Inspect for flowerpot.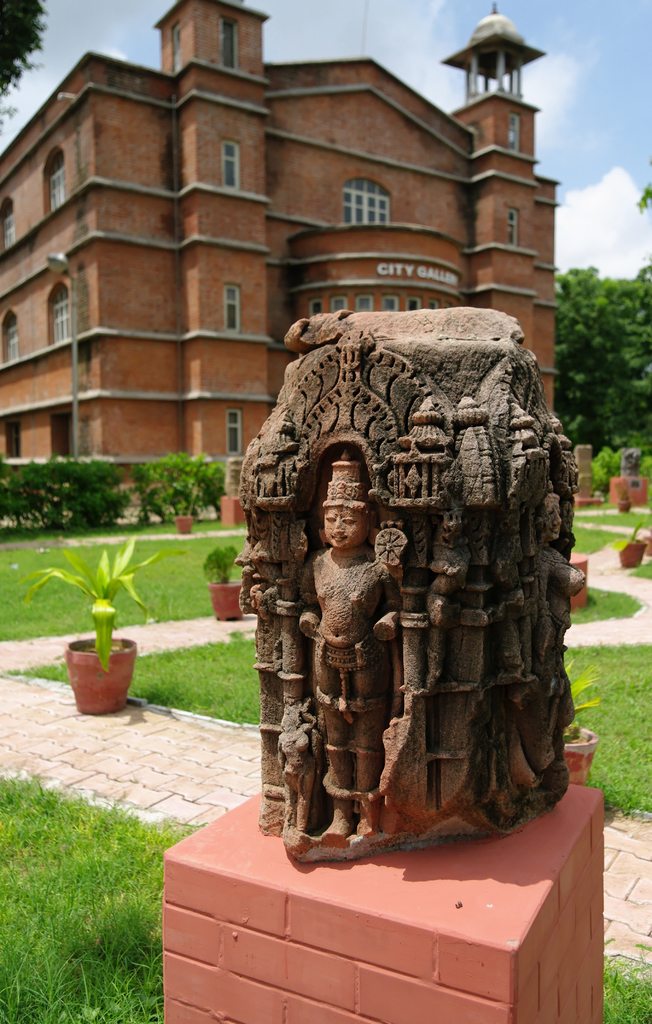
Inspection: box=[562, 723, 593, 783].
